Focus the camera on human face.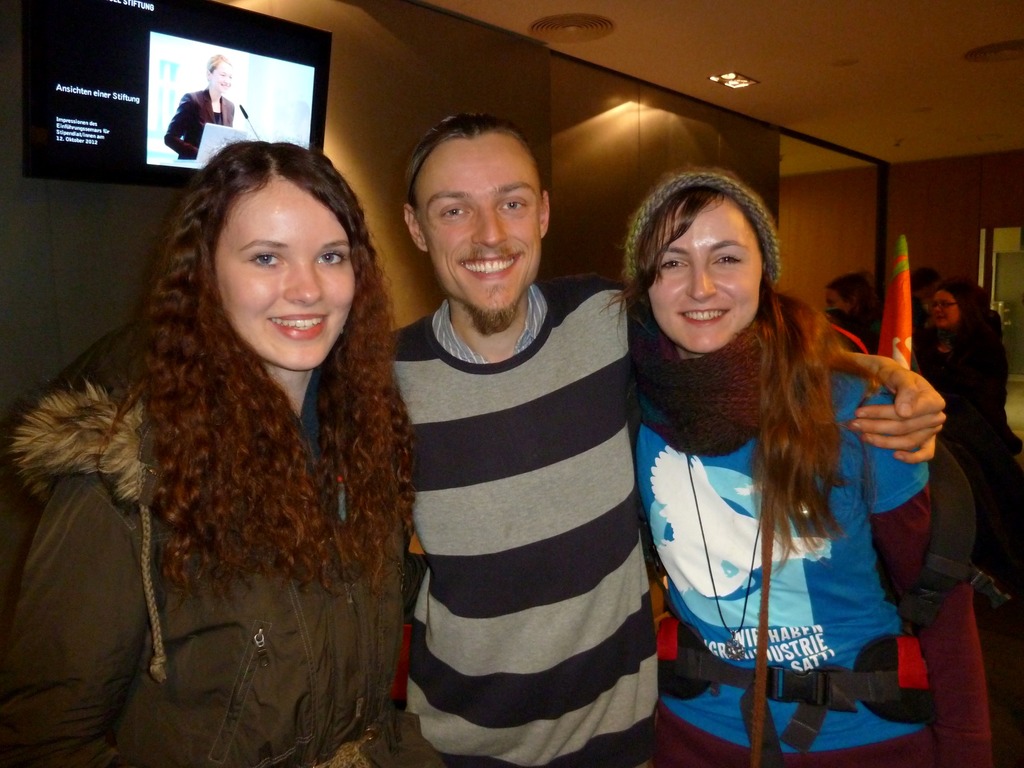
Focus region: <region>214, 175, 359, 372</region>.
